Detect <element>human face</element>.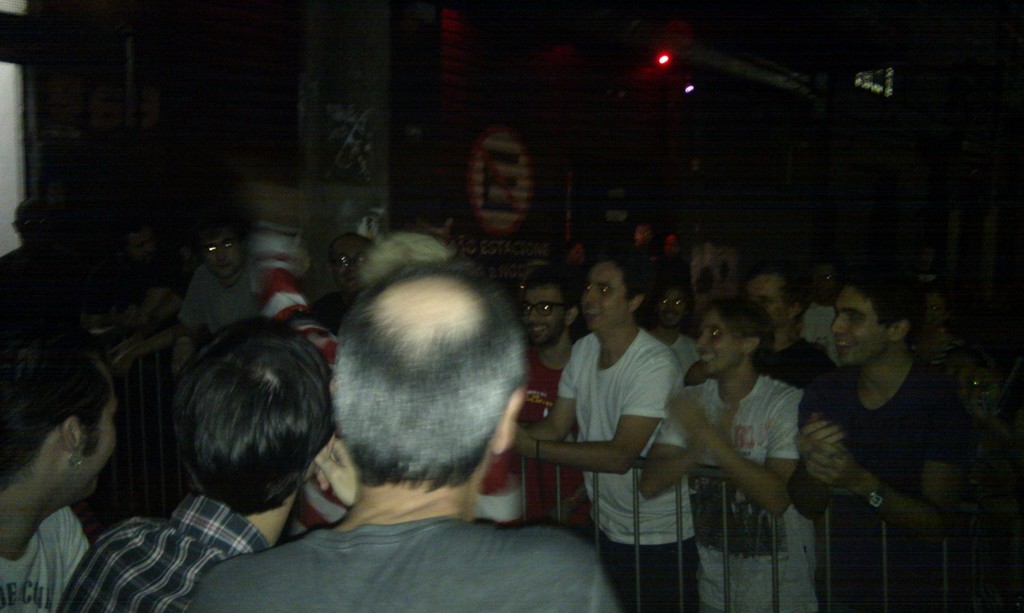
Detected at {"x1": 518, "y1": 284, "x2": 564, "y2": 351}.
